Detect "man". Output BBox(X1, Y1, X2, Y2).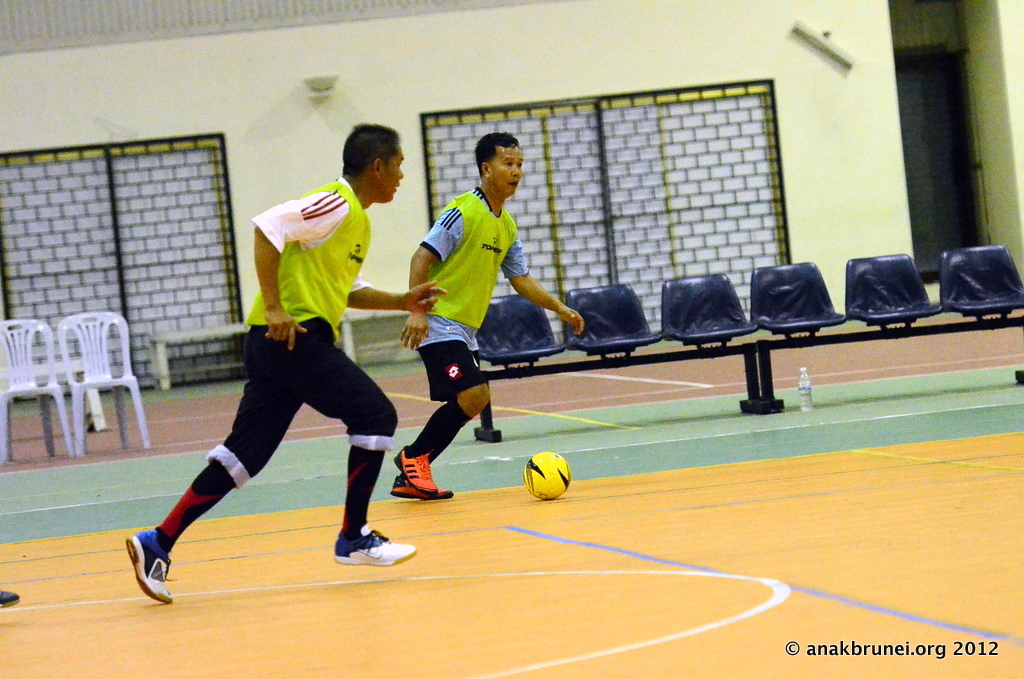
BBox(142, 149, 429, 587).
